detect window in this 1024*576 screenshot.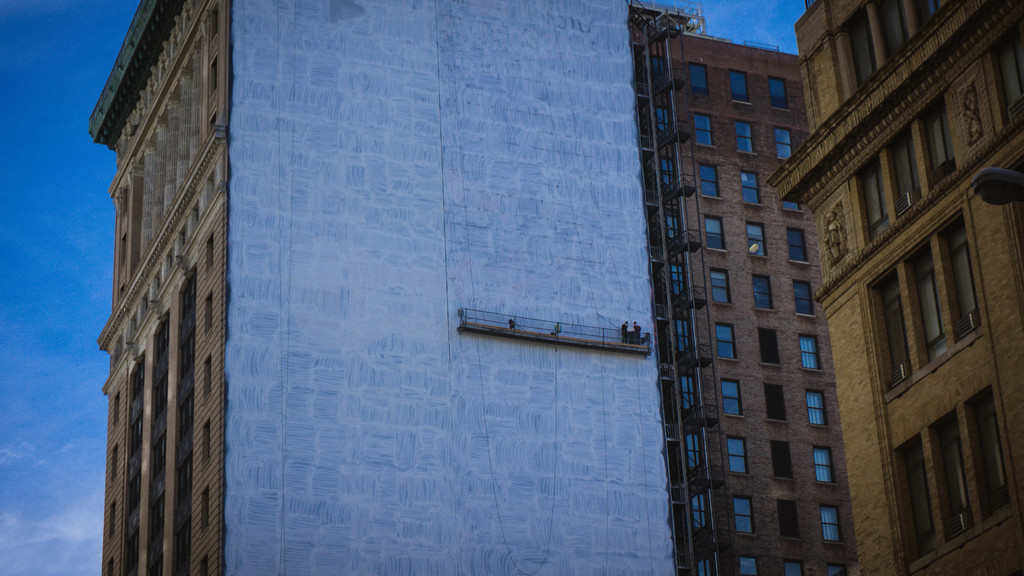
Detection: 794 284 817 314.
